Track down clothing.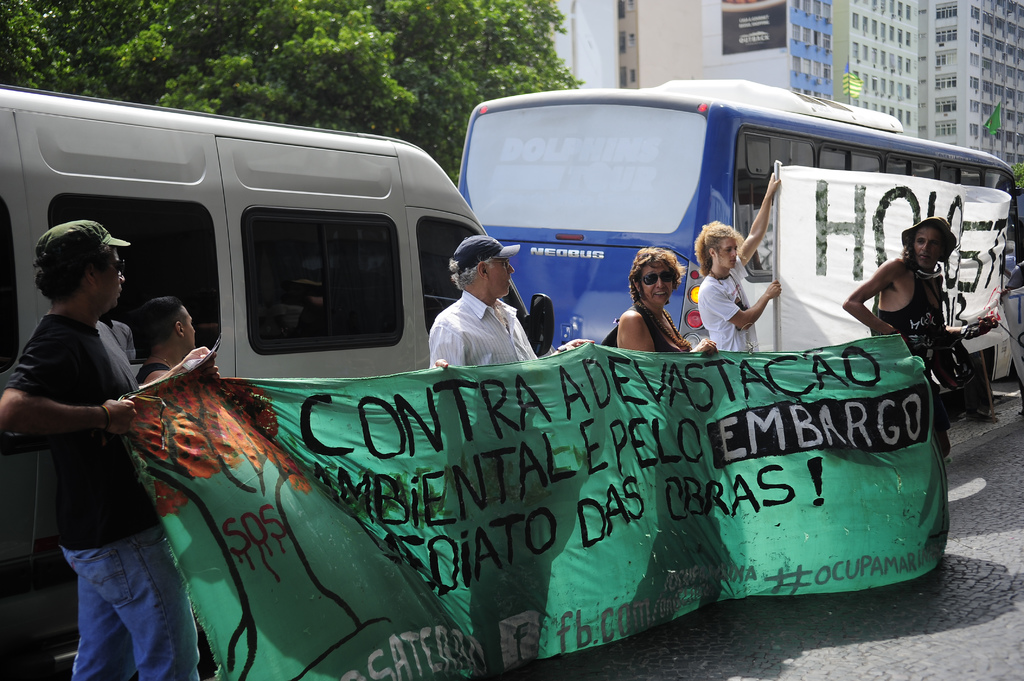
Tracked to (125,365,167,384).
